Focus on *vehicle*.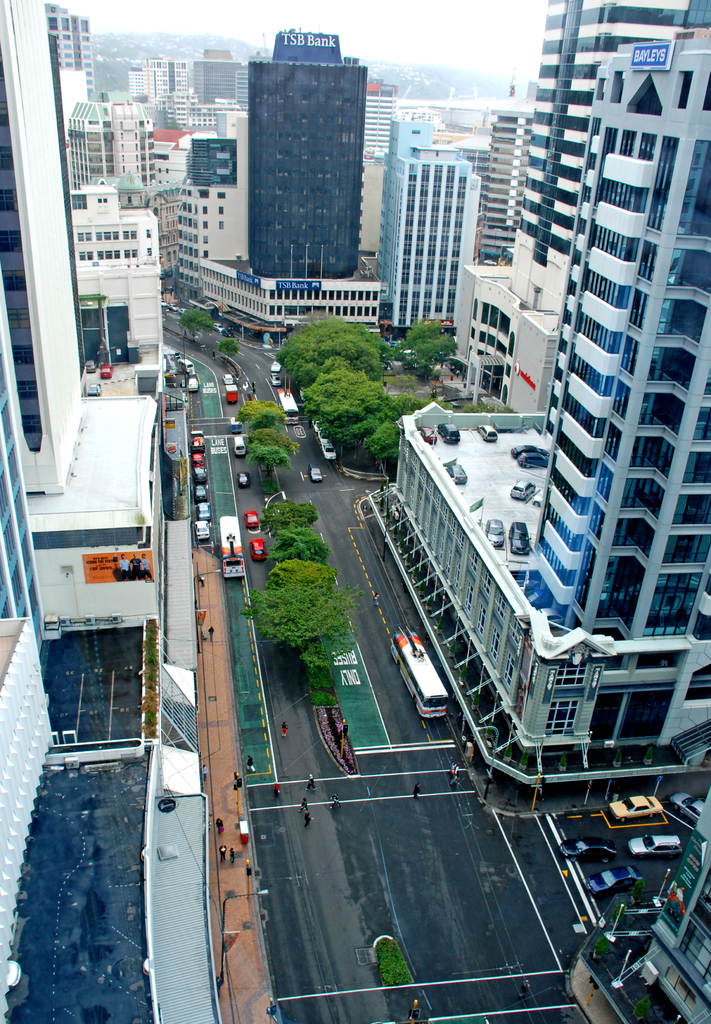
Focused at Rect(220, 515, 243, 577).
